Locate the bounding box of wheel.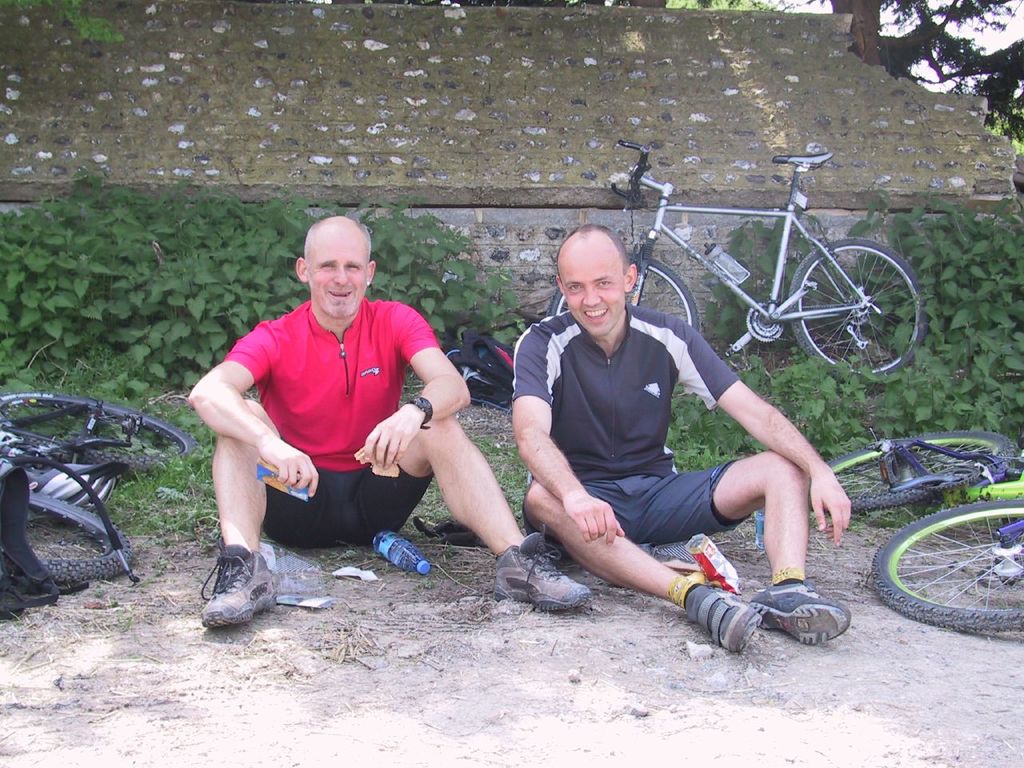
Bounding box: {"left": 546, "top": 249, "right": 701, "bottom": 337}.
